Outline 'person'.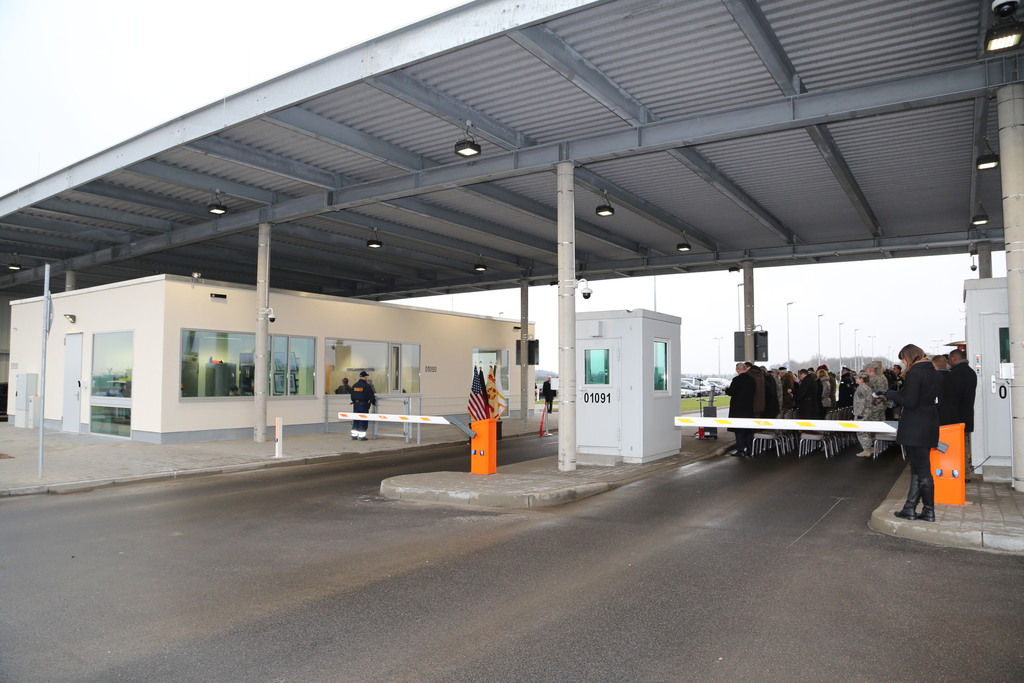
Outline: 880/348/938/516.
